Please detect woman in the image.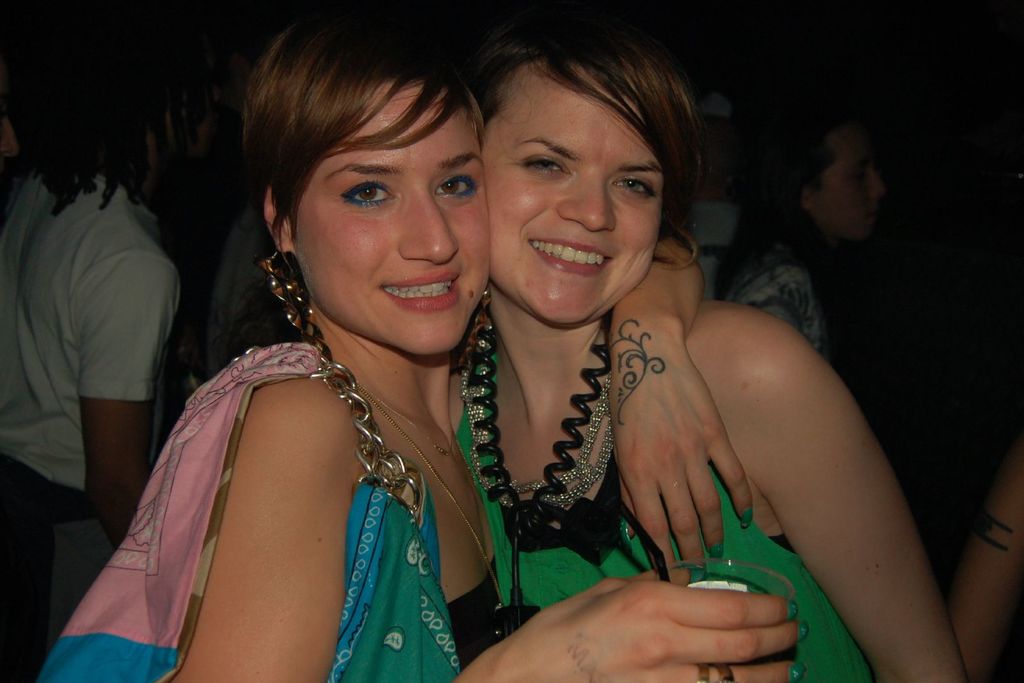
rect(708, 99, 884, 365).
